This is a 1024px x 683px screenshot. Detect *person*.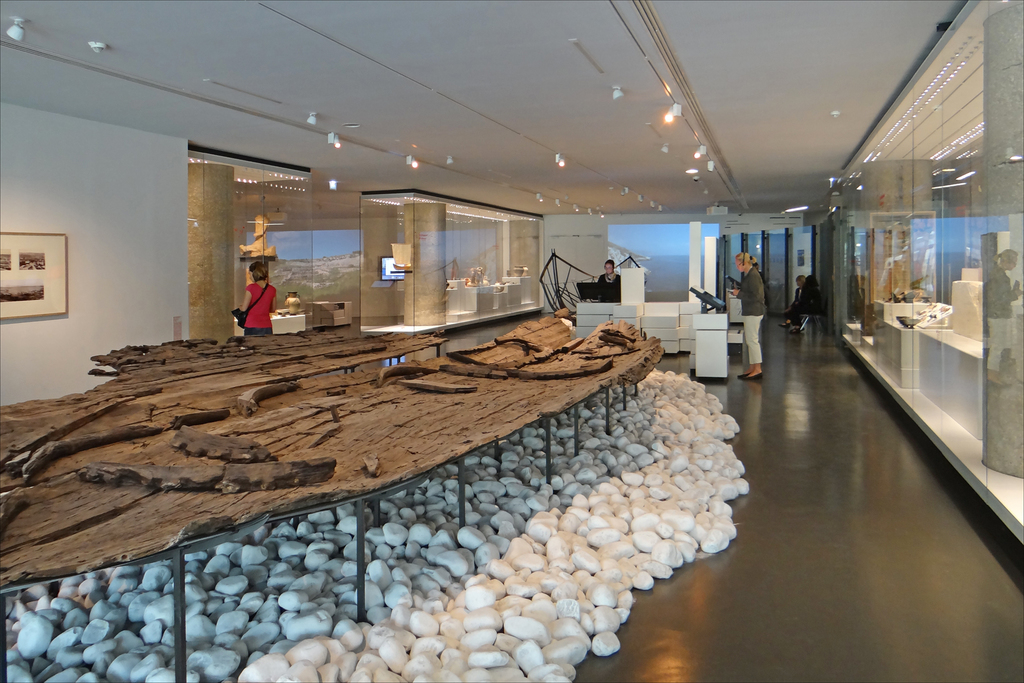
BBox(730, 251, 767, 381).
